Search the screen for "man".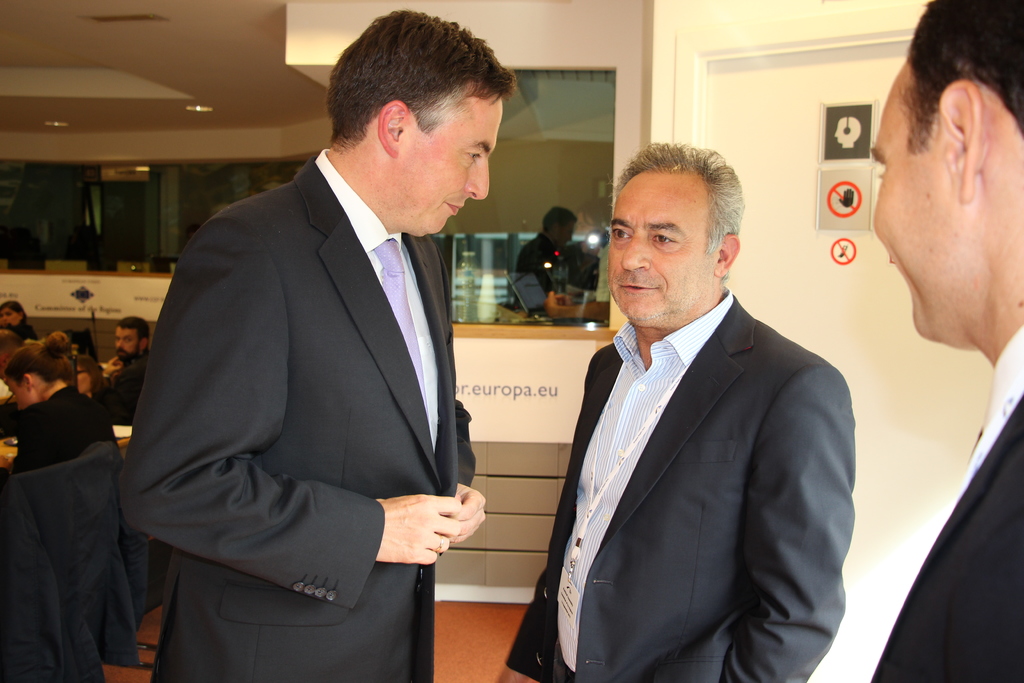
Found at 109, 316, 156, 425.
